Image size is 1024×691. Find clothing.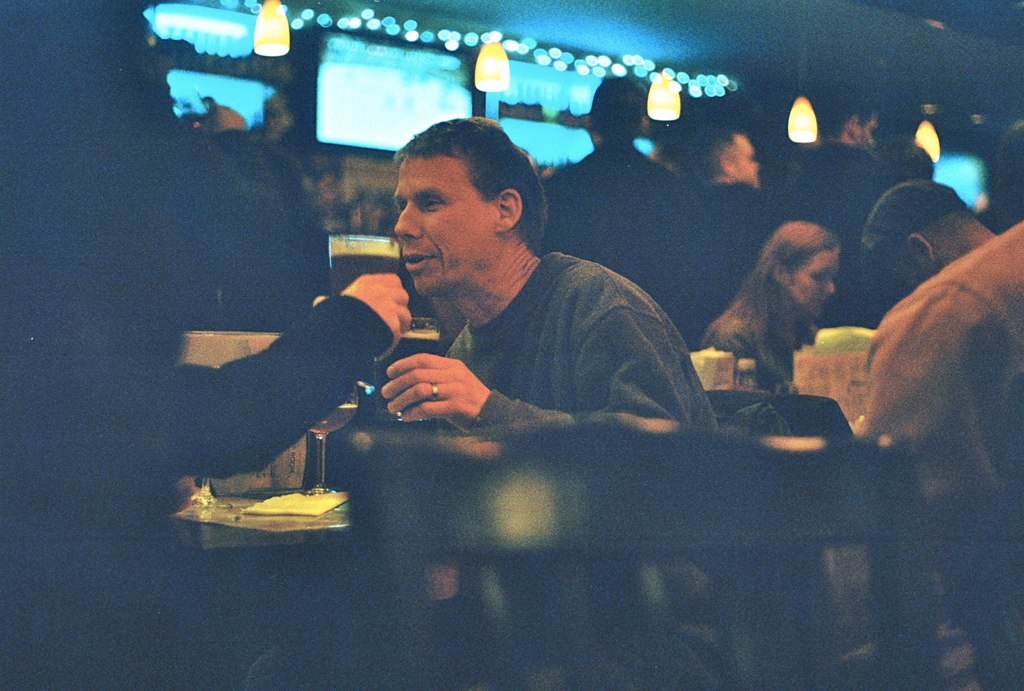
347, 195, 735, 466.
